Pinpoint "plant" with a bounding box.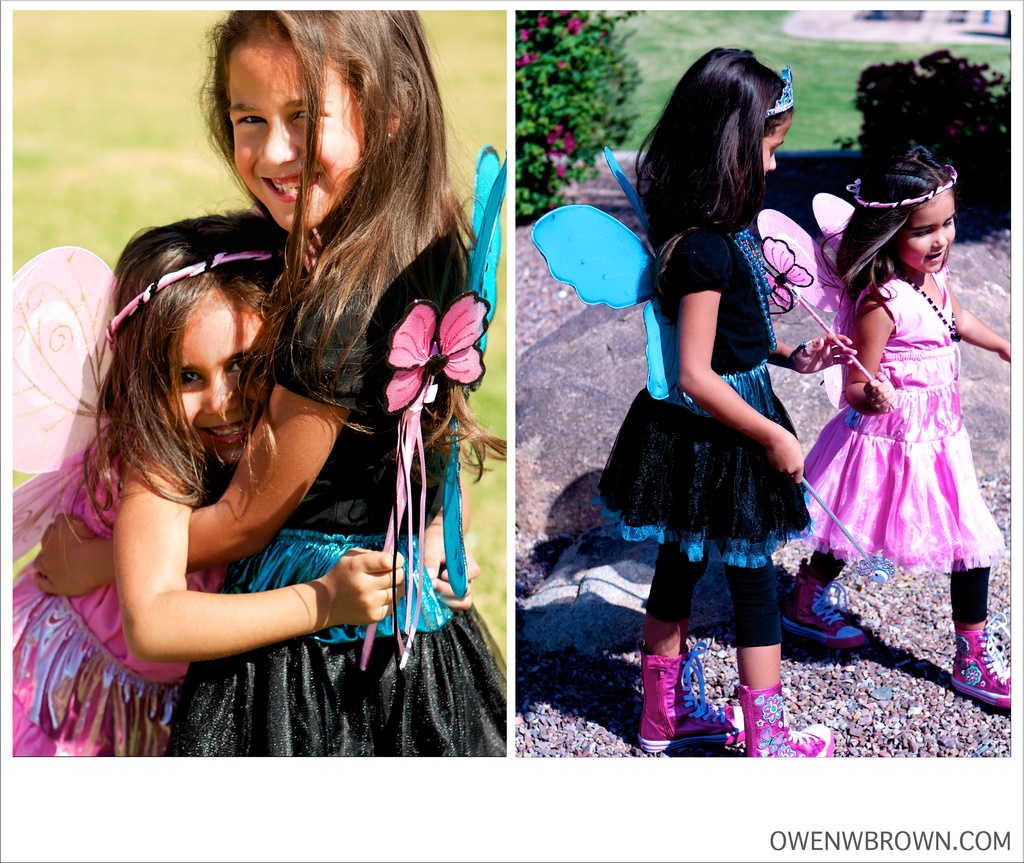
BBox(832, 42, 1007, 239).
